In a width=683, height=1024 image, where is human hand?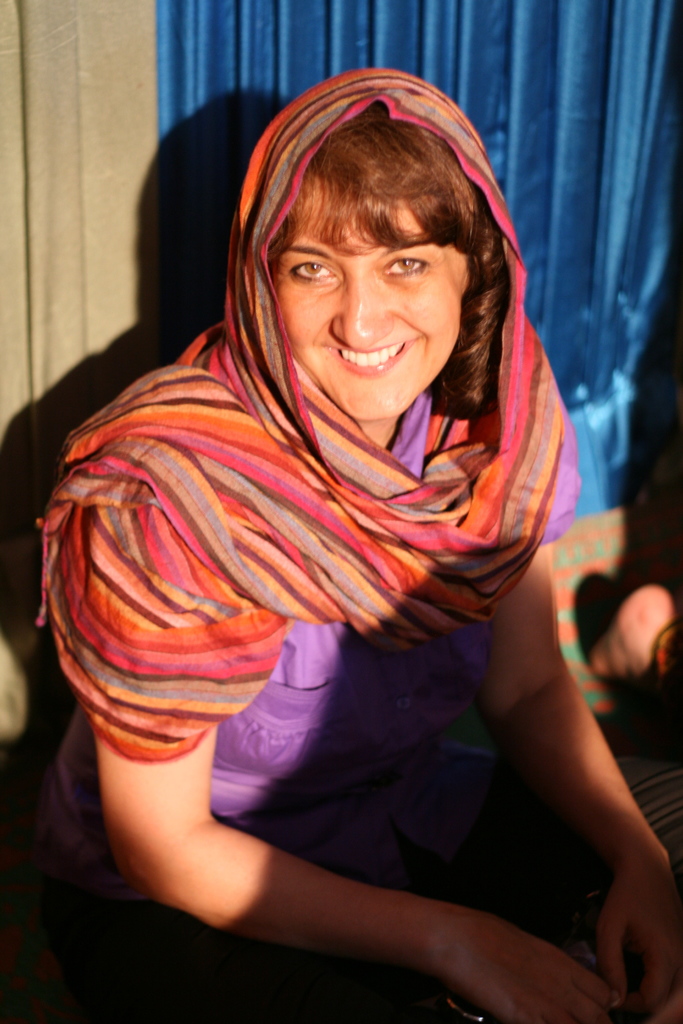
pyautogui.locateOnScreen(594, 853, 682, 1023).
